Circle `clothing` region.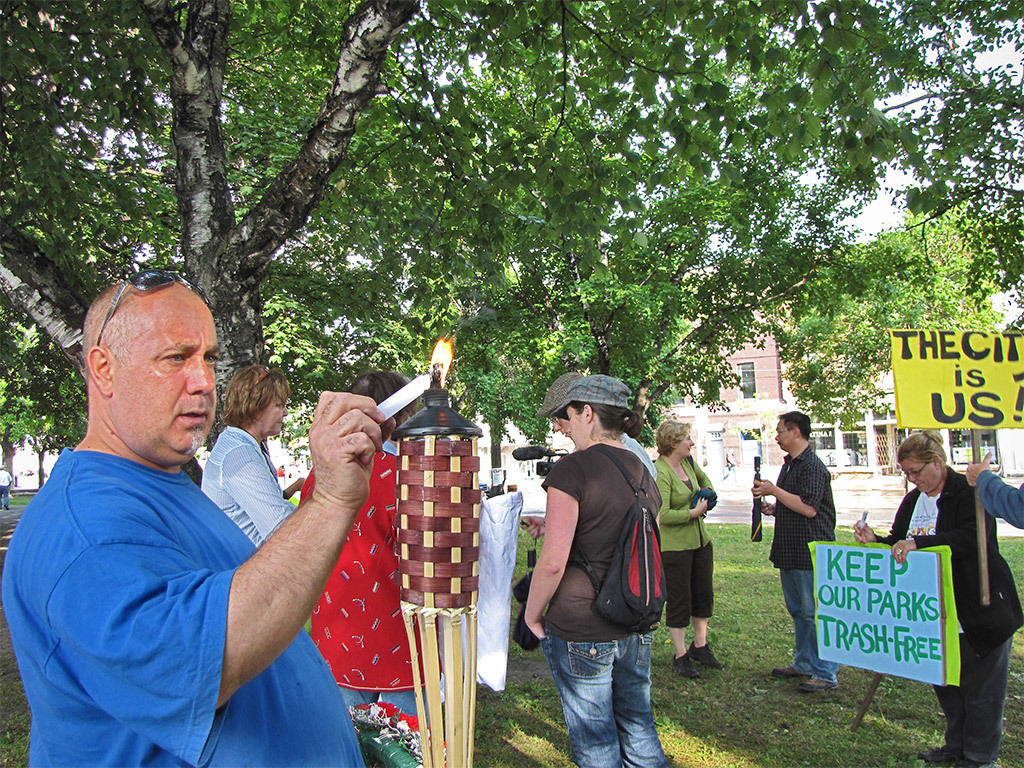
Region: locate(302, 441, 442, 734).
